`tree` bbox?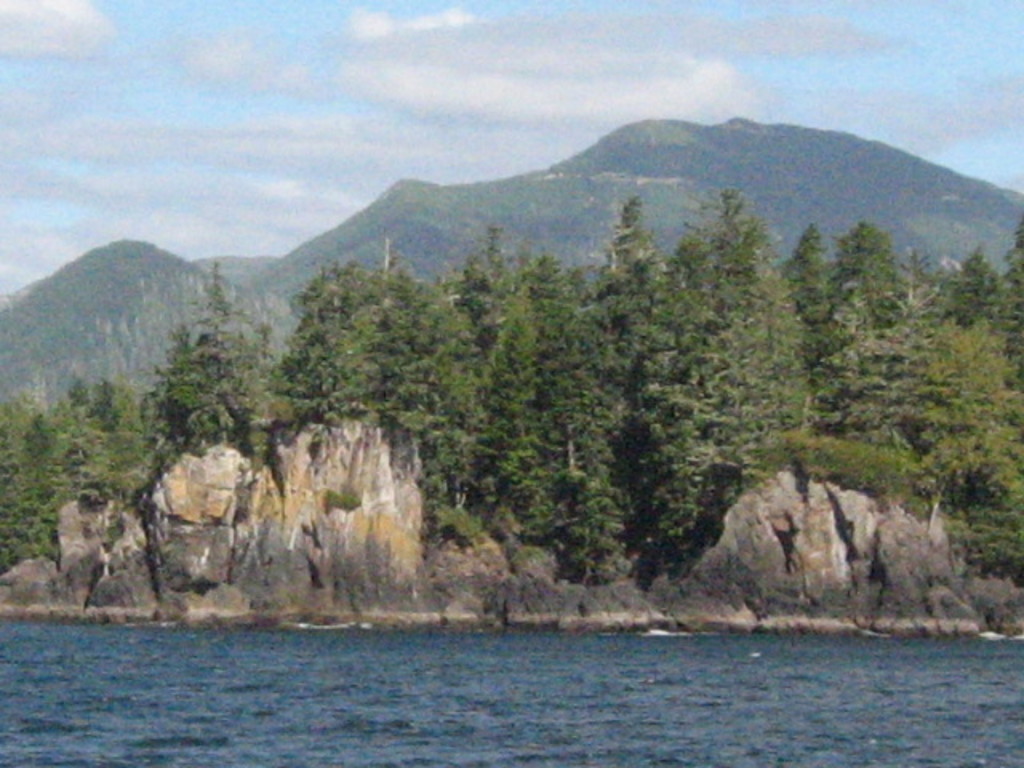
crop(158, 250, 288, 490)
